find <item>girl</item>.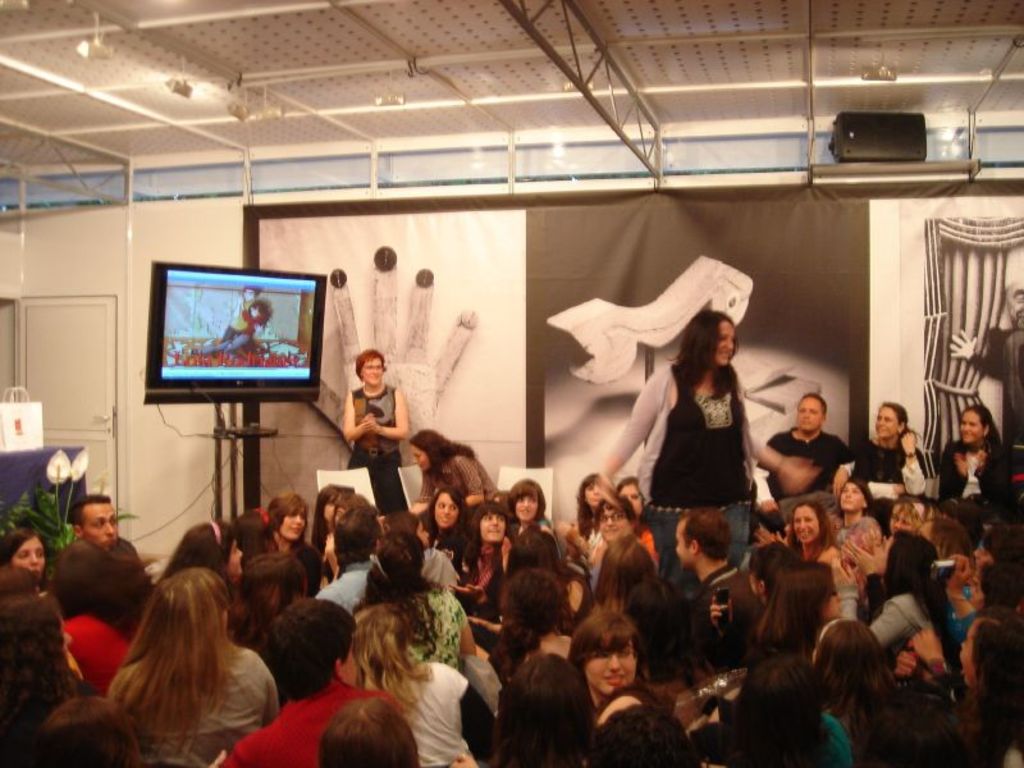
[782, 506, 851, 582].
